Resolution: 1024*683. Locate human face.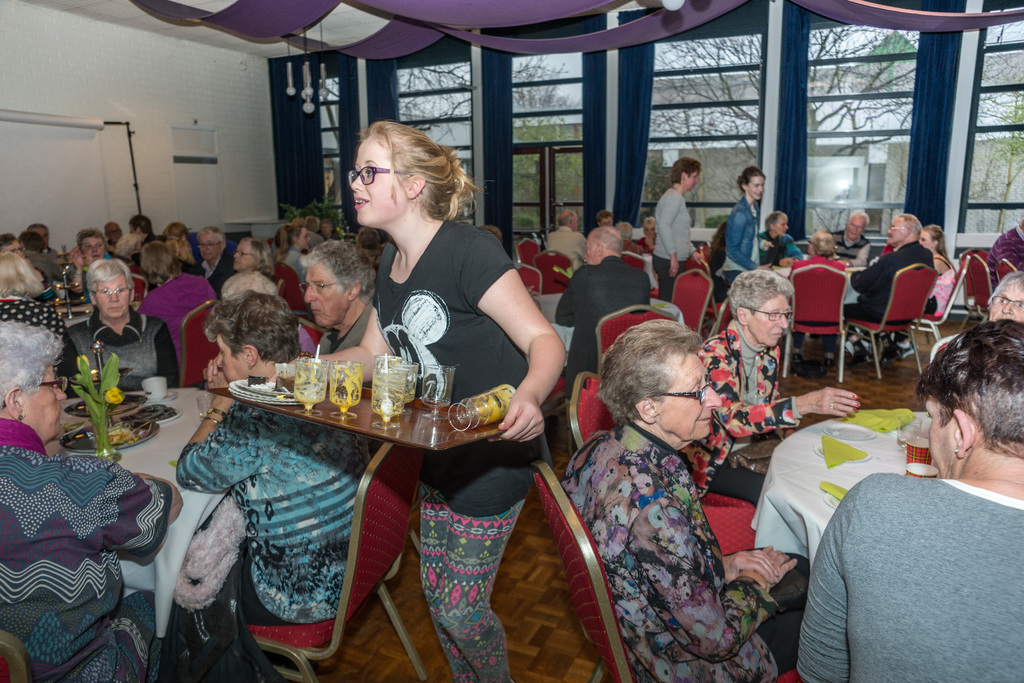
left=773, top=220, right=789, bottom=237.
